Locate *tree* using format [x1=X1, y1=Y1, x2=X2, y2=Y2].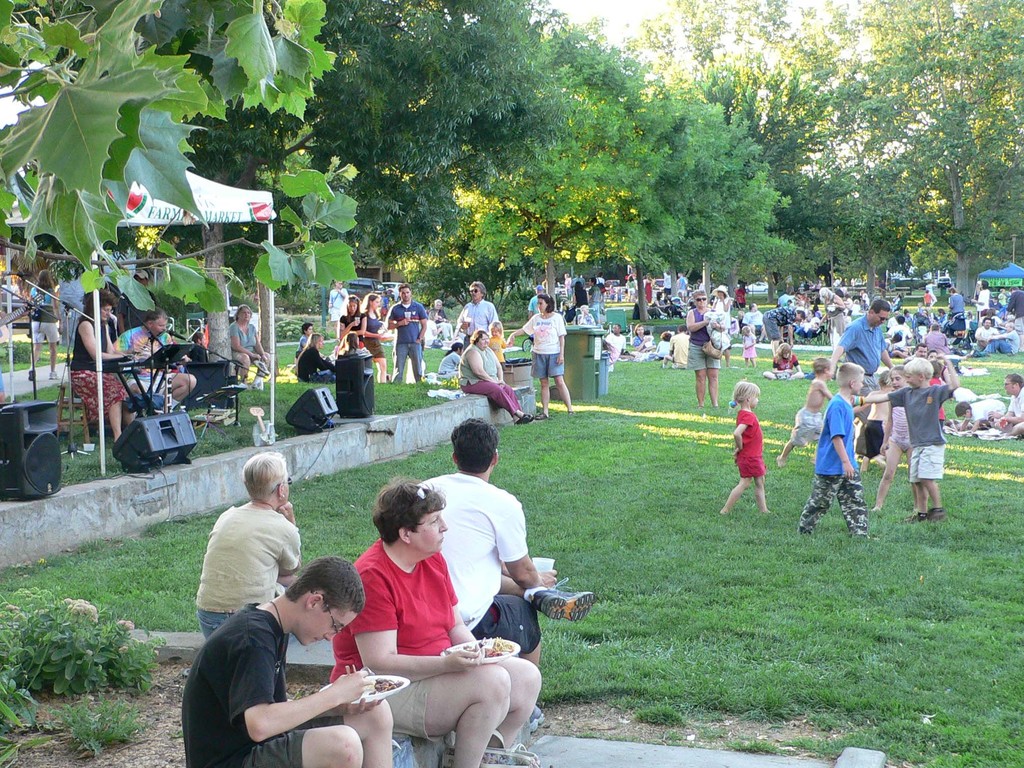
[x1=616, y1=0, x2=867, y2=269].
